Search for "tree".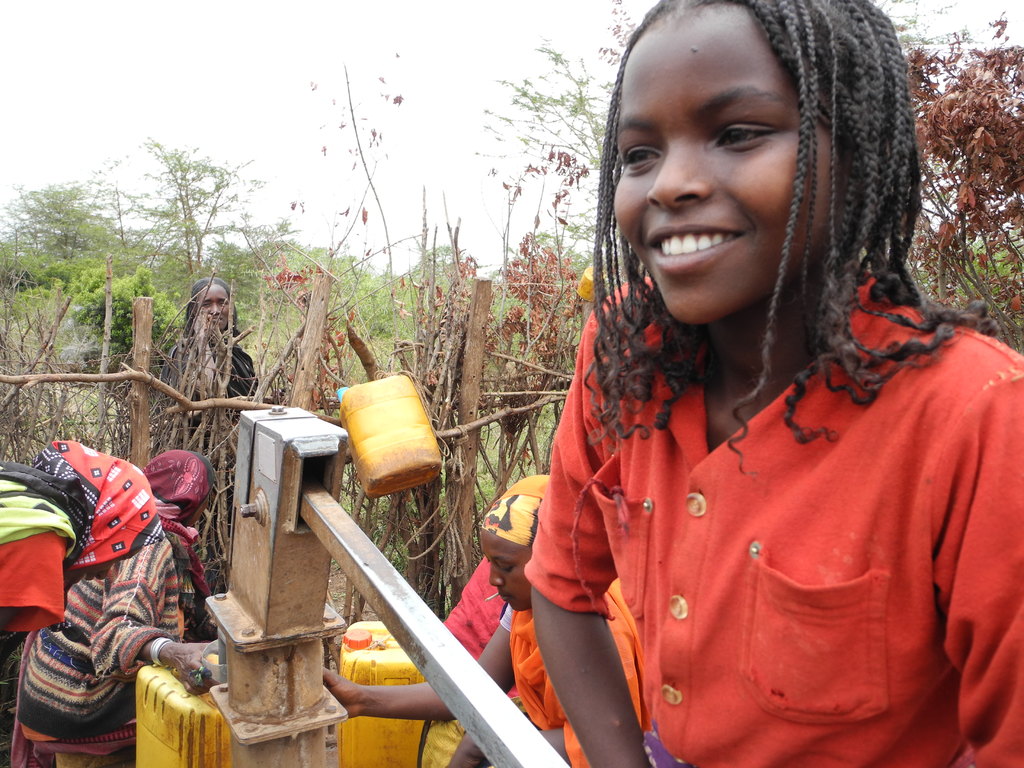
Found at left=471, top=32, right=625, bottom=268.
